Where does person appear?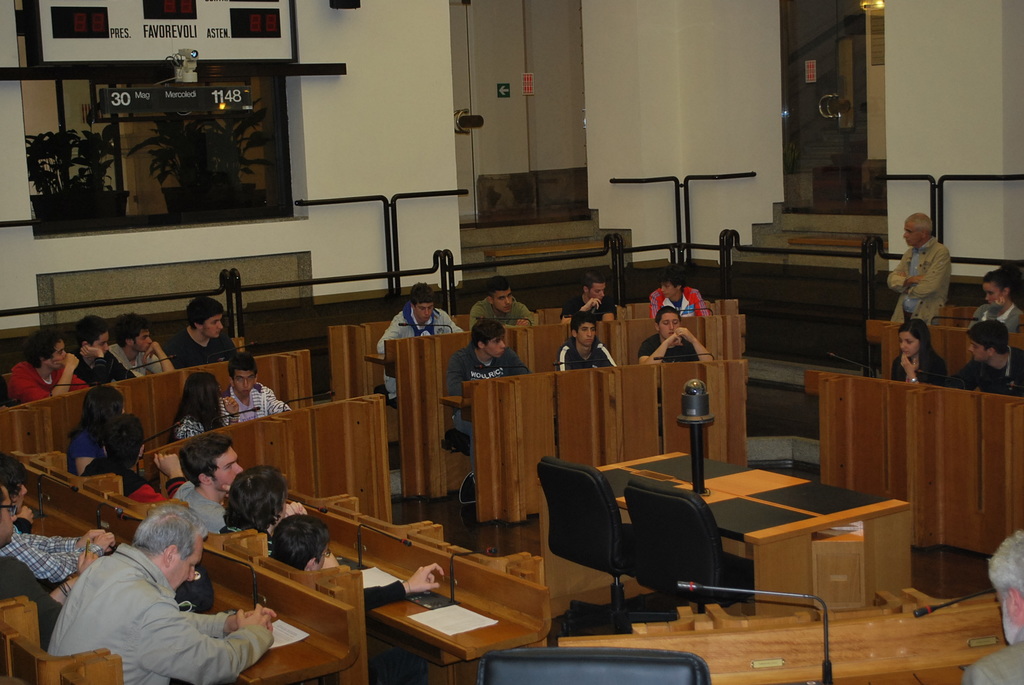
Appears at [109,310,179,379].
